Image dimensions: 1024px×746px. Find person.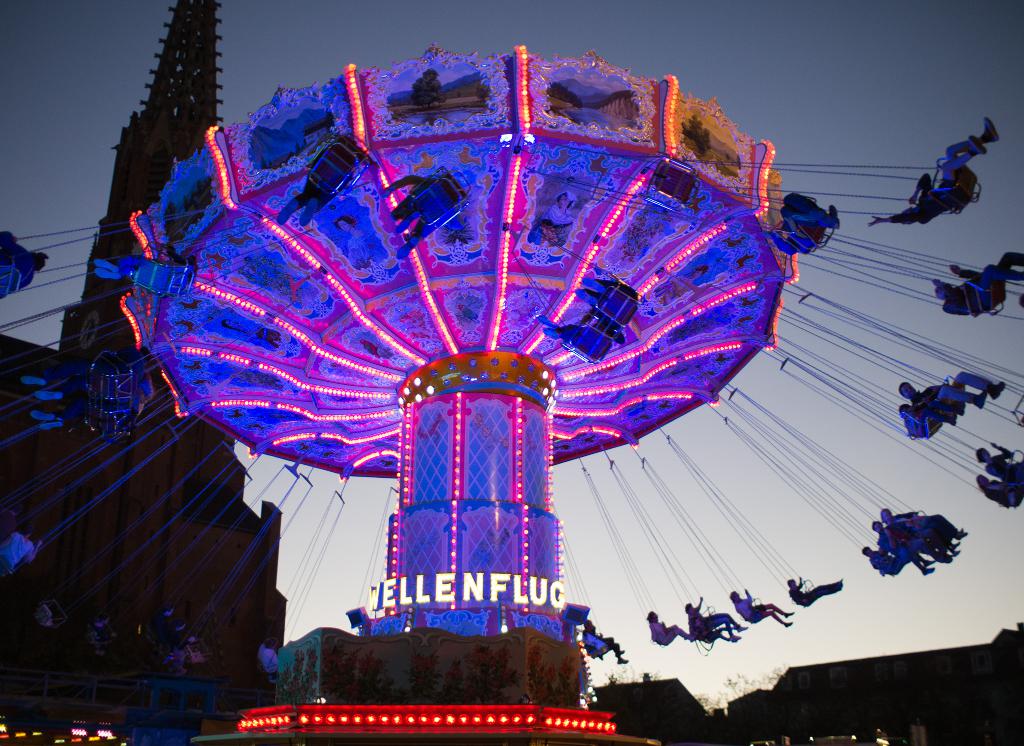
locate(976, 472, 1022, 509).
